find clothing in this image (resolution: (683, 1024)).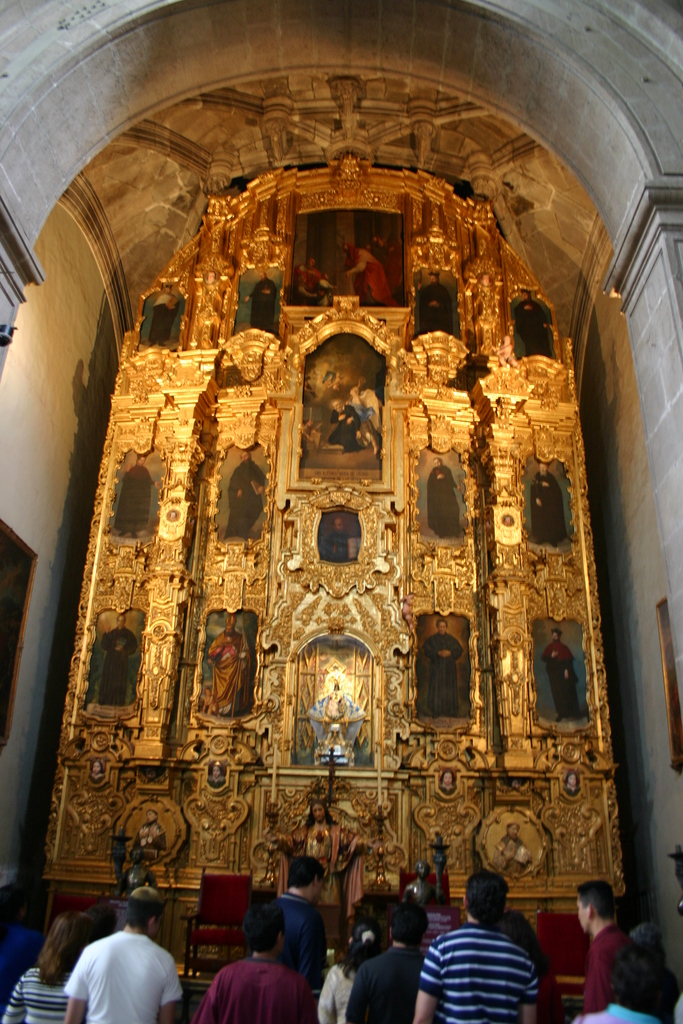
pyautogui.locateOnScreen(418, 282, 455, 335).
